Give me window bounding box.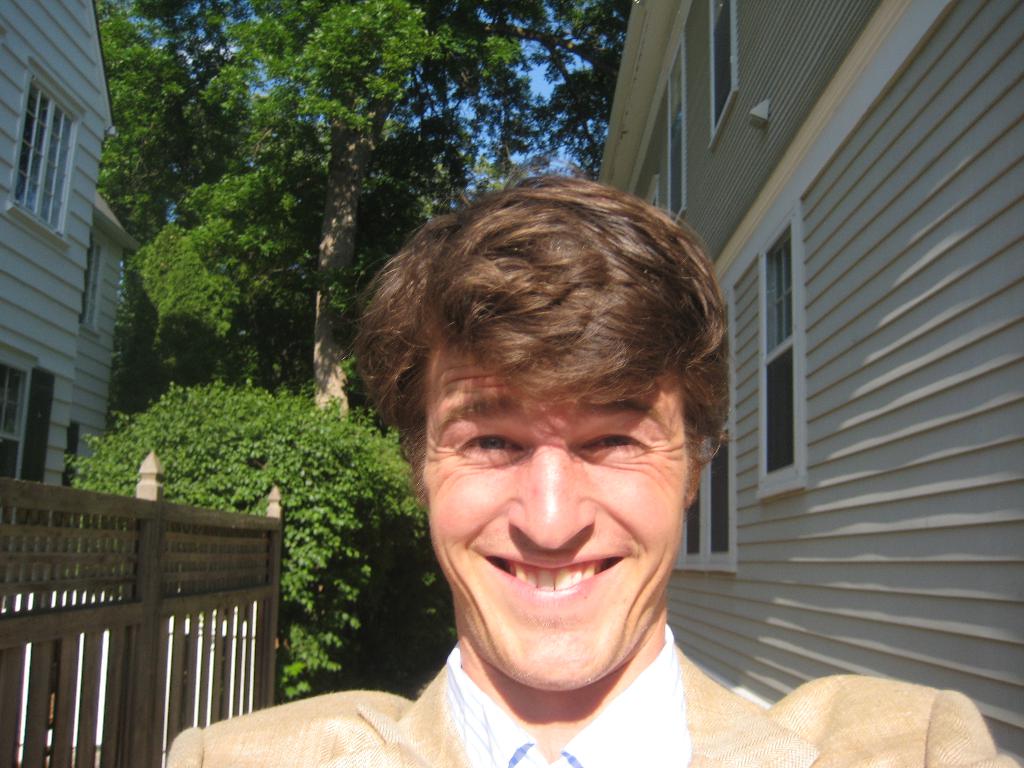
detection(0, 353, 65, 532).
